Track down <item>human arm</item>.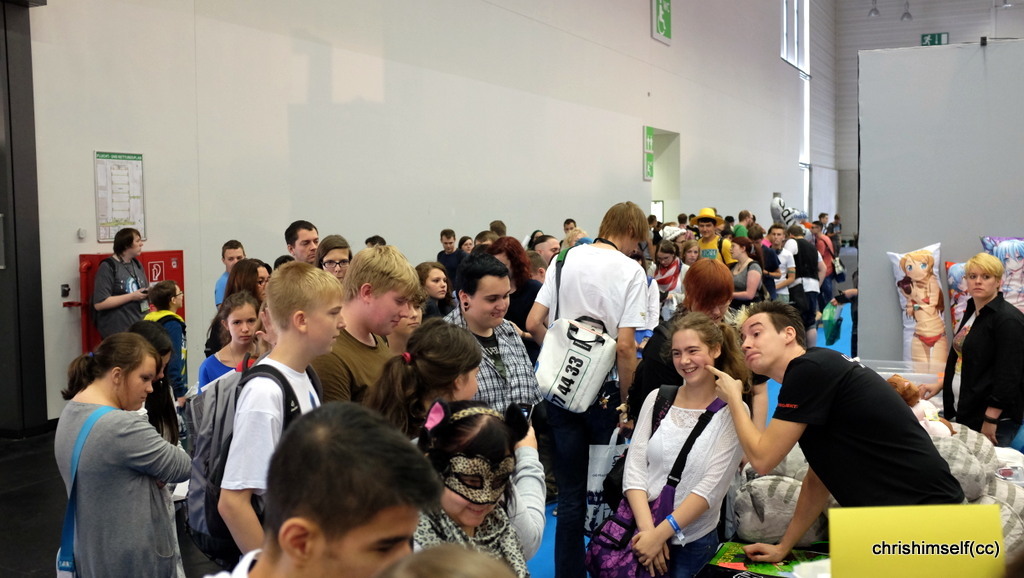
Tracked to <bbox>630, 406, 745, 566</bbox>.
